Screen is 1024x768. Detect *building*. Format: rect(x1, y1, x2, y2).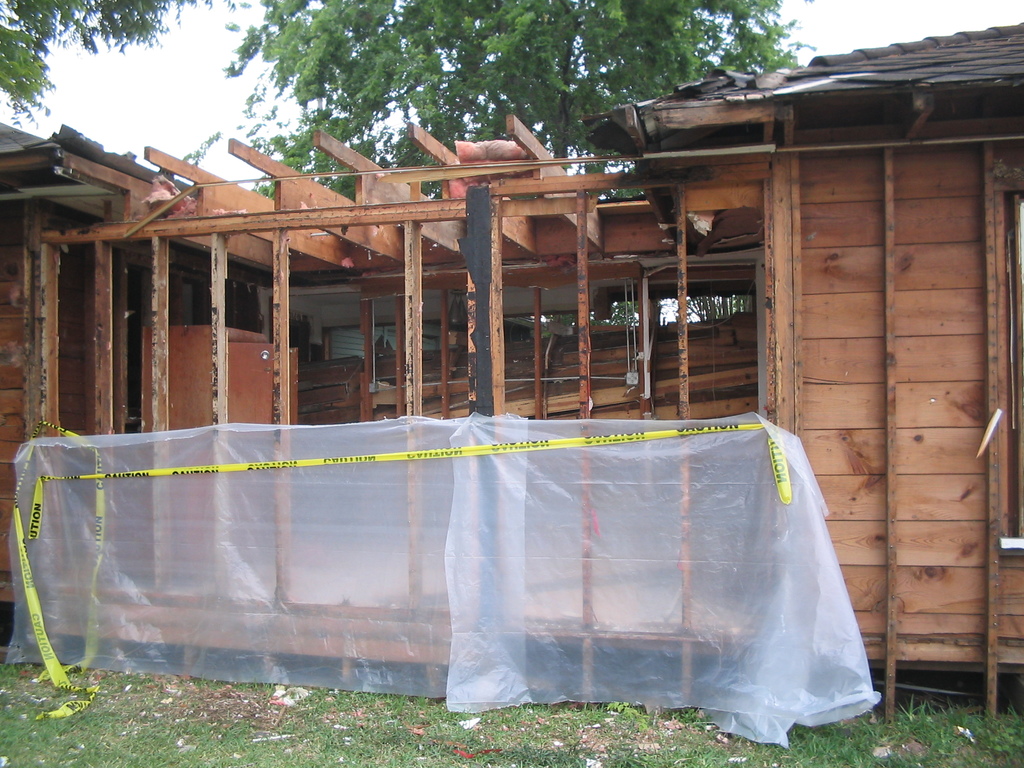
rect(0, 16, 1023, 737).
